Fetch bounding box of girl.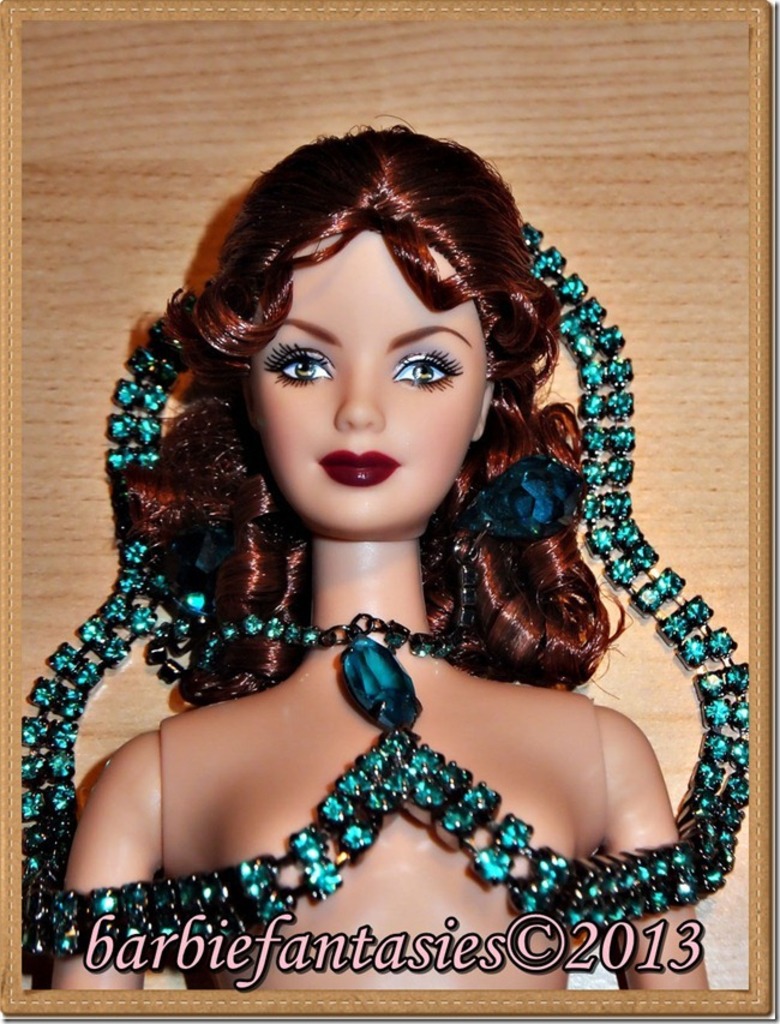
Bbox: (50,109,714,995).
